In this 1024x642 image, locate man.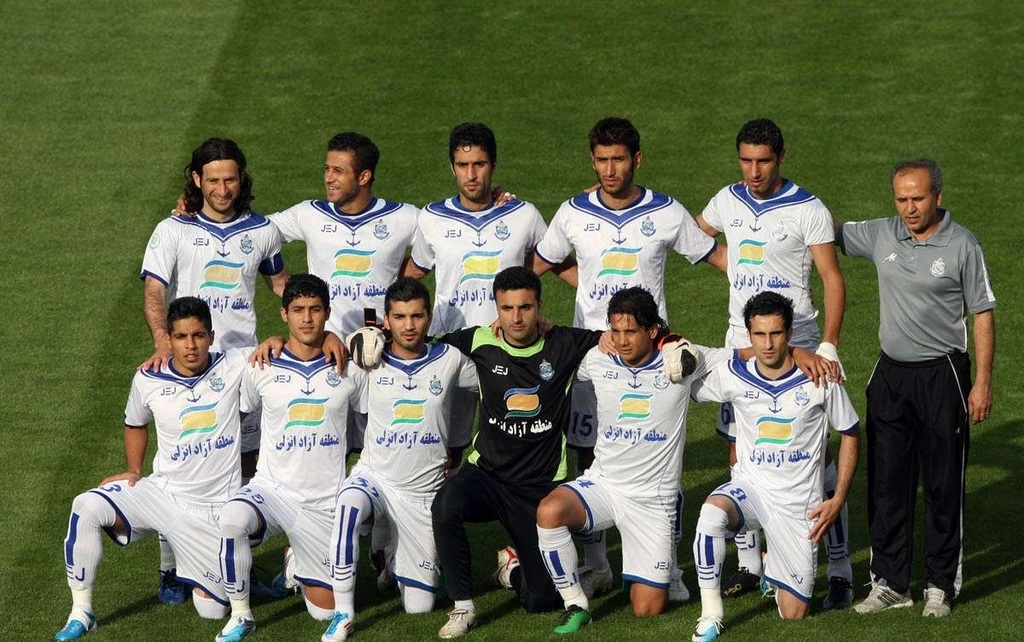
Bounding box: region(490, 295, 840, 636).
